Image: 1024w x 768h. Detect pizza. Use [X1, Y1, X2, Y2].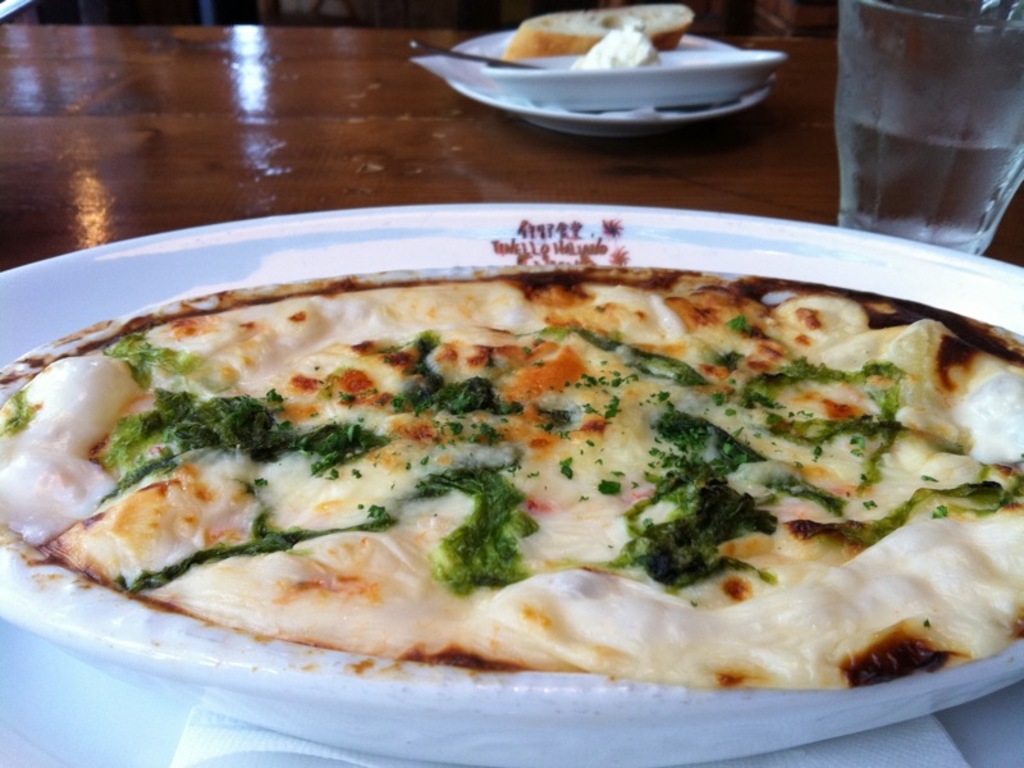
[17, 229, 1011, 699].
